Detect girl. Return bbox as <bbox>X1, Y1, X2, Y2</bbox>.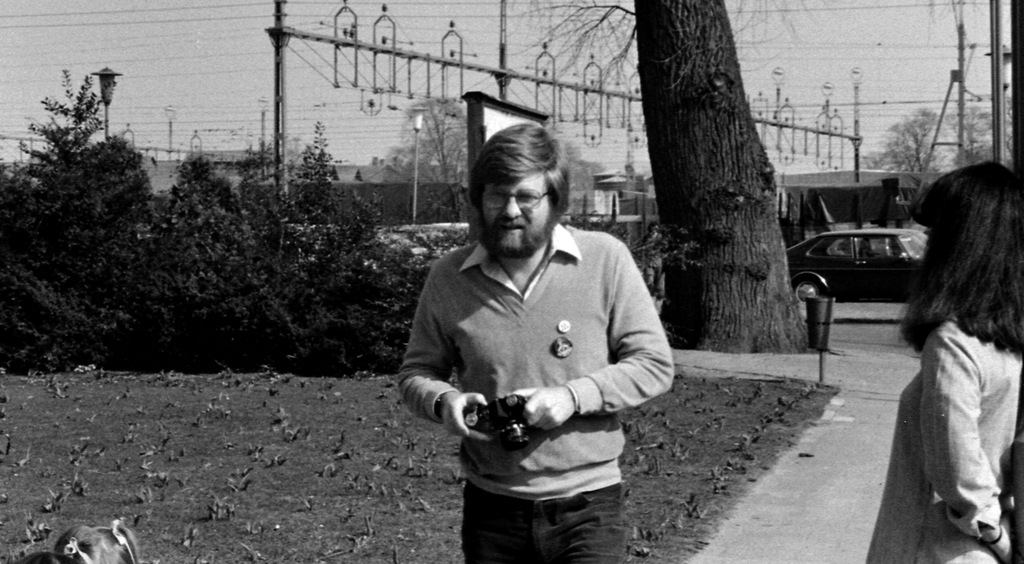
<bbox>853, 150, 1023, 563</bbox>.
